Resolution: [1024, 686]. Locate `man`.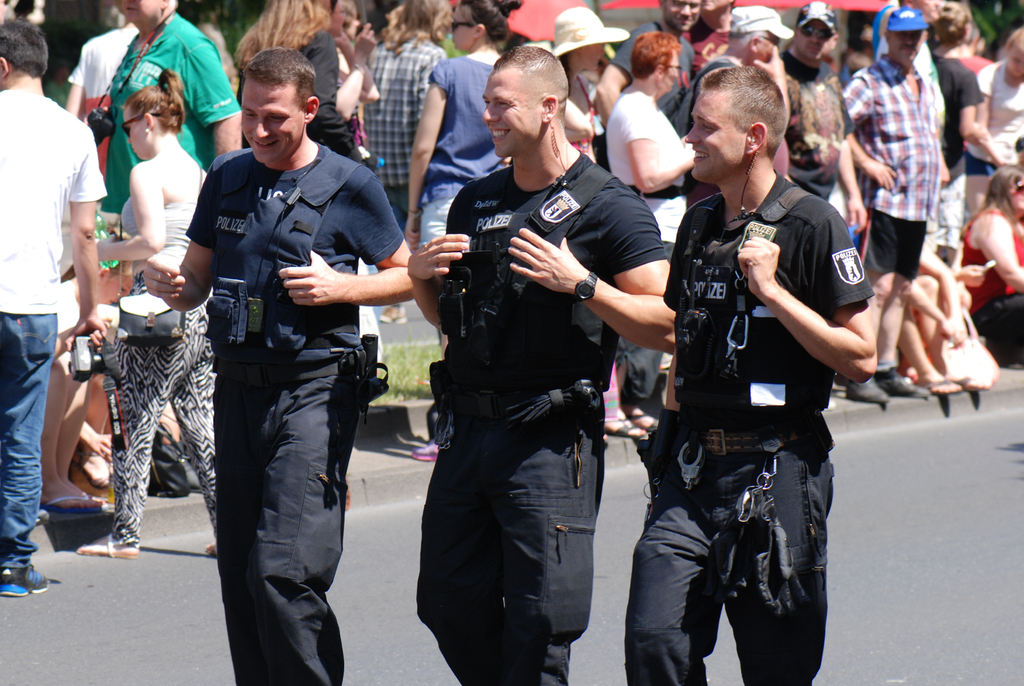
x1=772, y1=0, x2=870, y2=240.
